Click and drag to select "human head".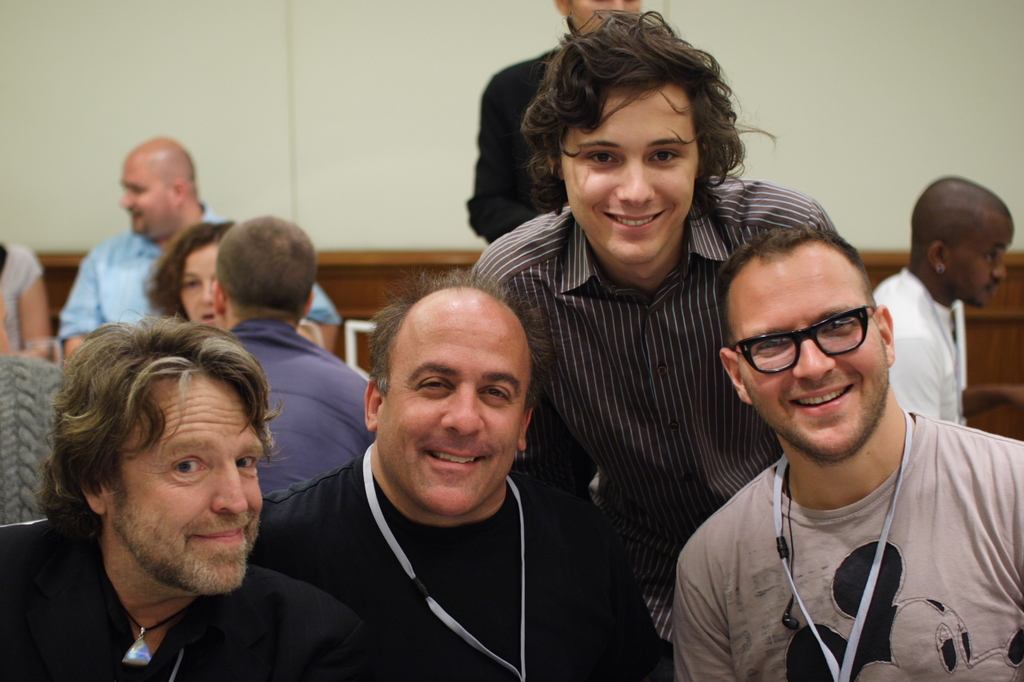
Selection: pyautogui.locateOnScreen(213, 213, 318, 327).
